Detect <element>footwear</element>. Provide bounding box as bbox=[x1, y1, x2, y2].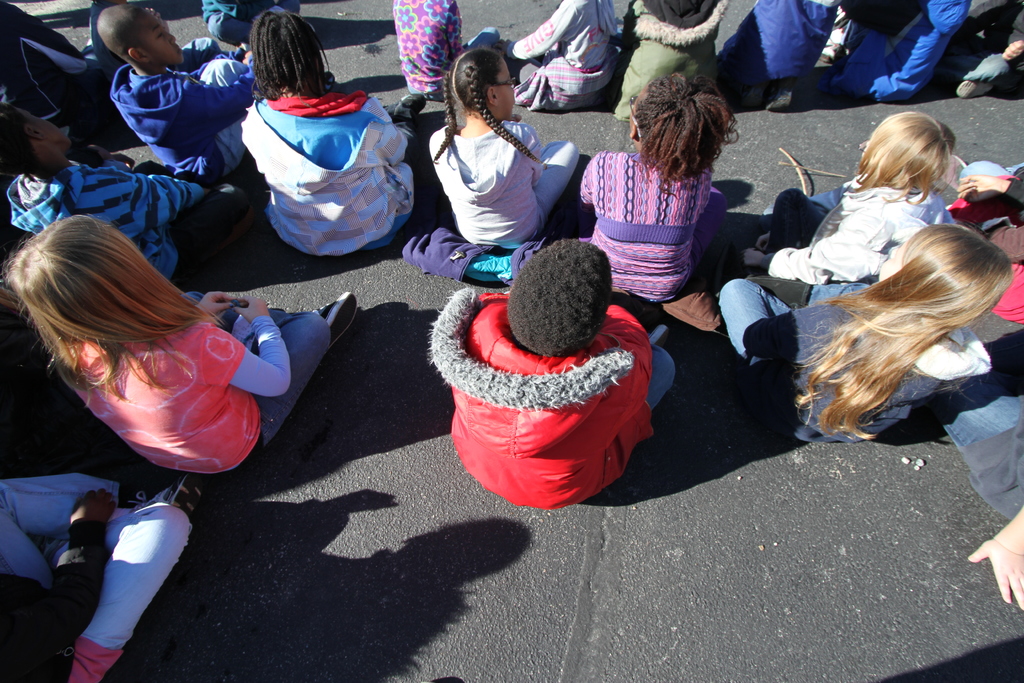
bbox=[312, 290, 358, 354].
